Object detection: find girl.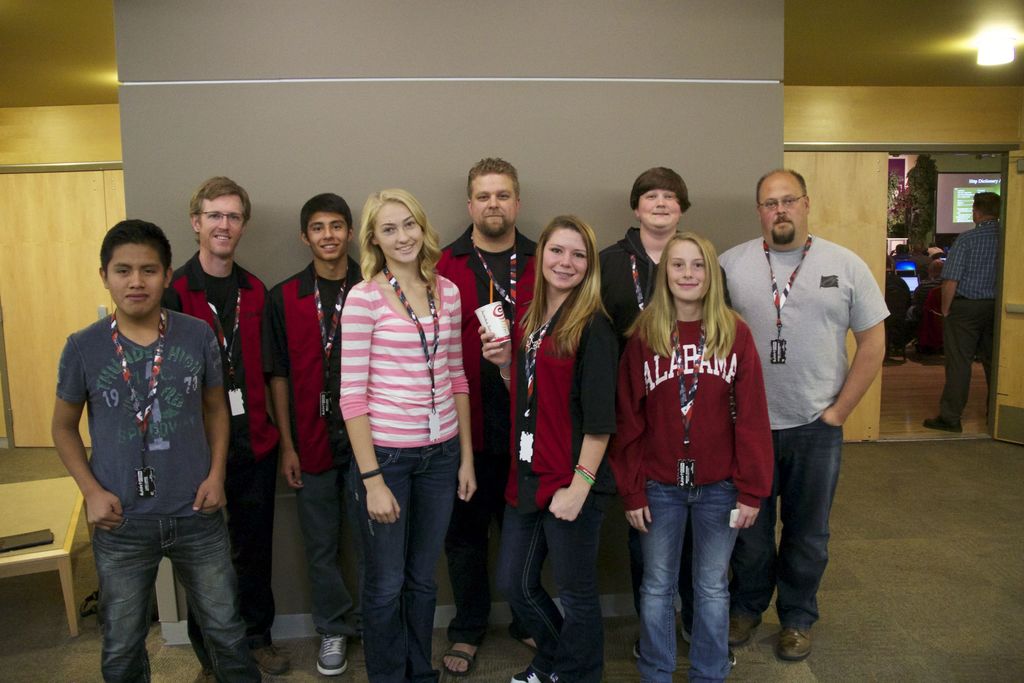
Rect(605, 231, 777, 682).
